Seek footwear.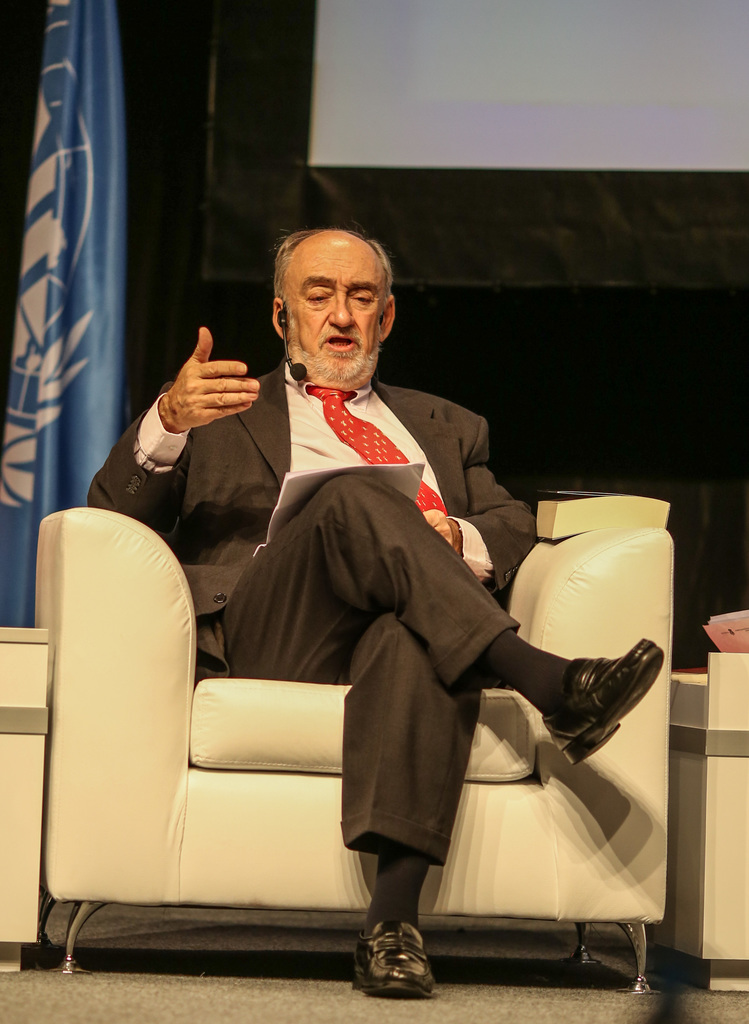
box(357, 925, 437, 1005).
